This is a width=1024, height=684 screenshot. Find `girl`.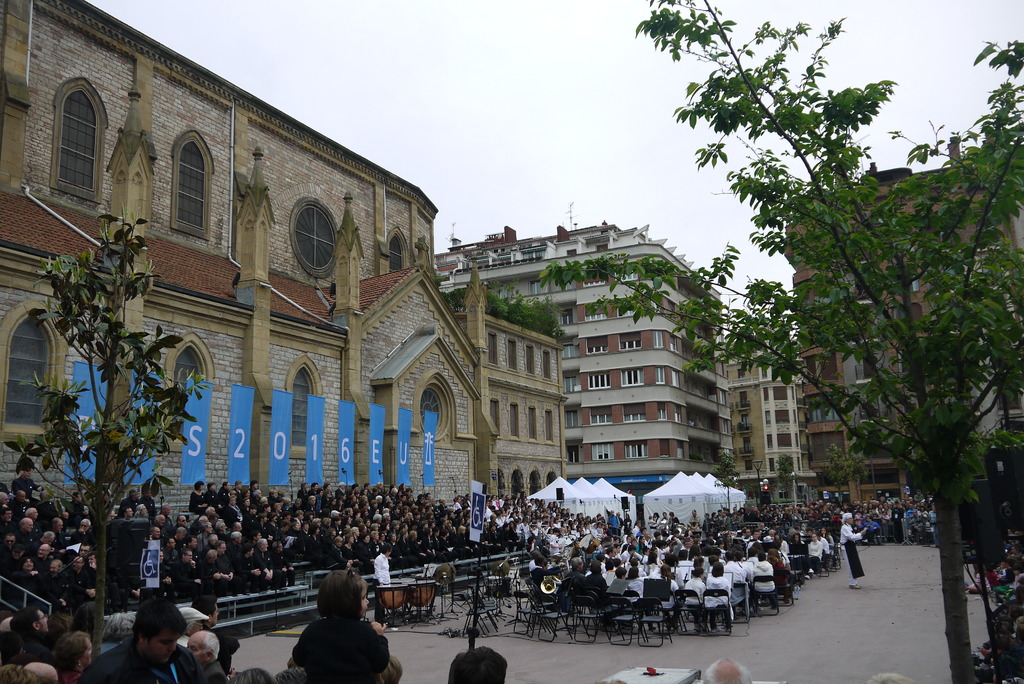
Bounding box: <box>637,535,646,549</box>.
